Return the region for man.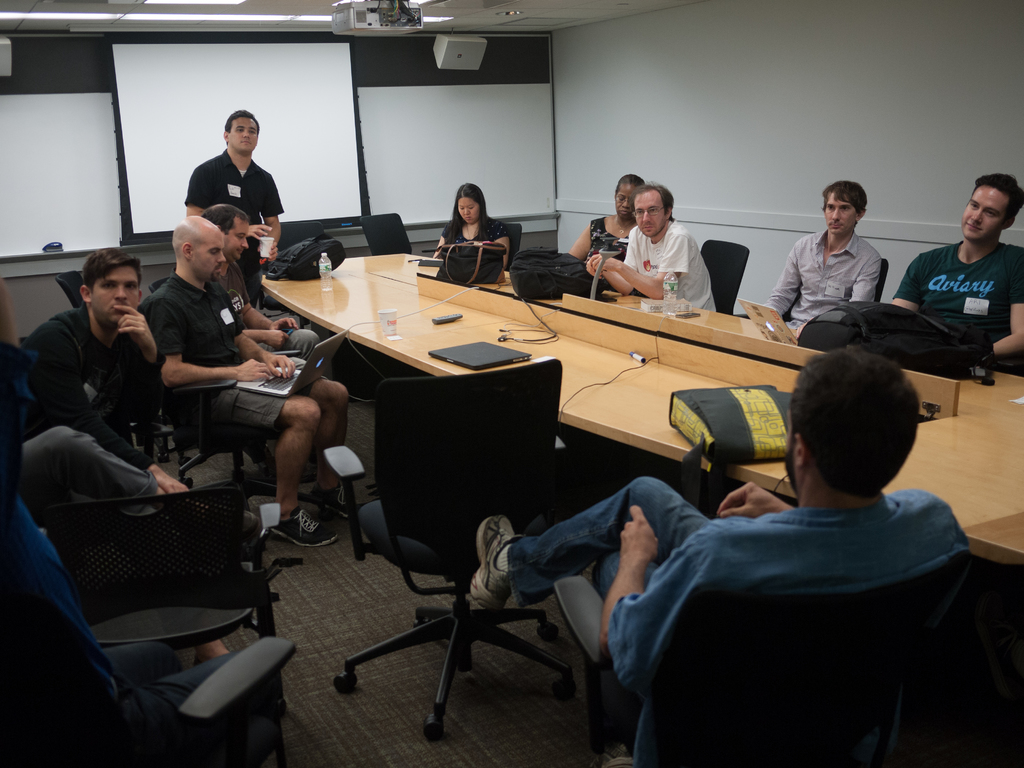
[left=134, top=214, right=363, bottom=550].
